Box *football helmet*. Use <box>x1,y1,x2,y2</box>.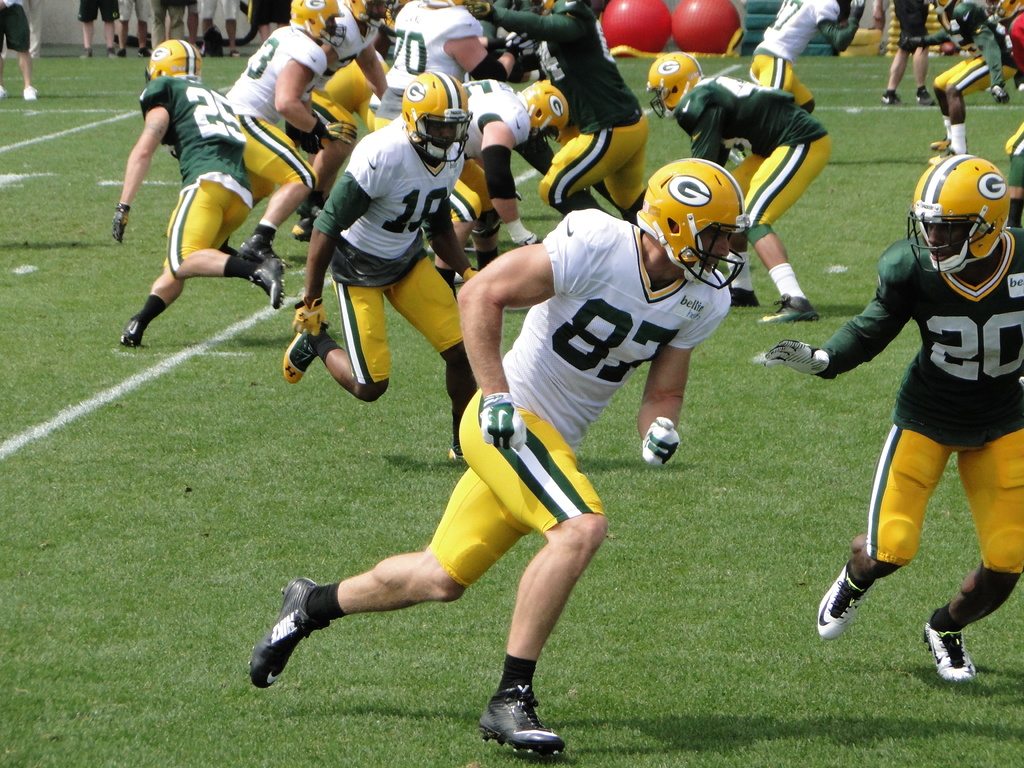
<box>645,50,705,115</box>.
